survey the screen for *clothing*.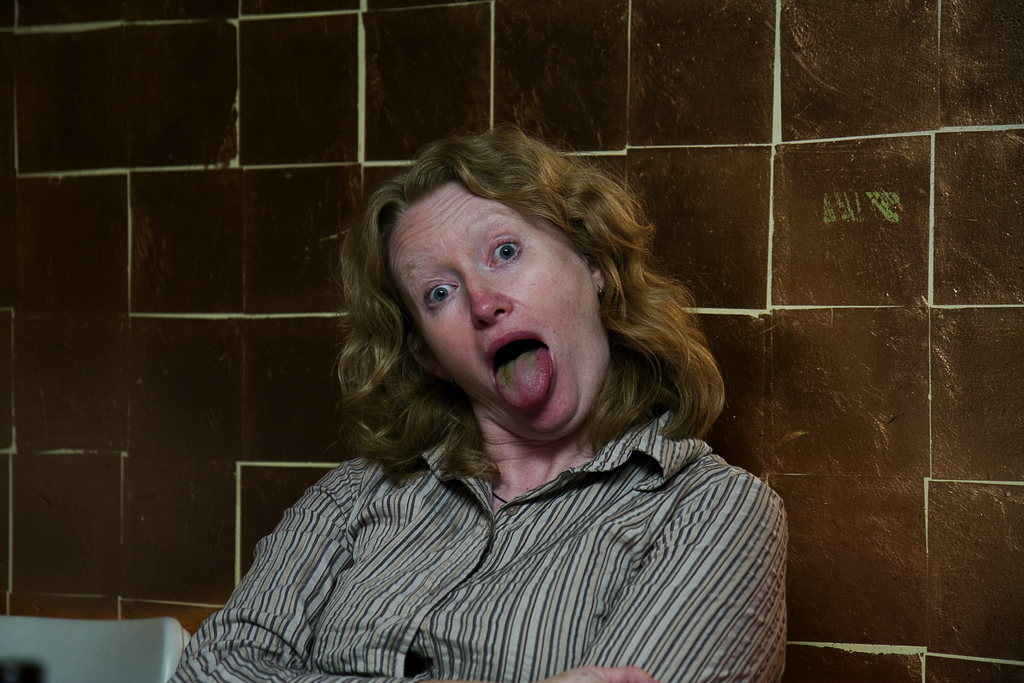
Survey found: [x1=171, y1=409, x2=789, y2=680].
